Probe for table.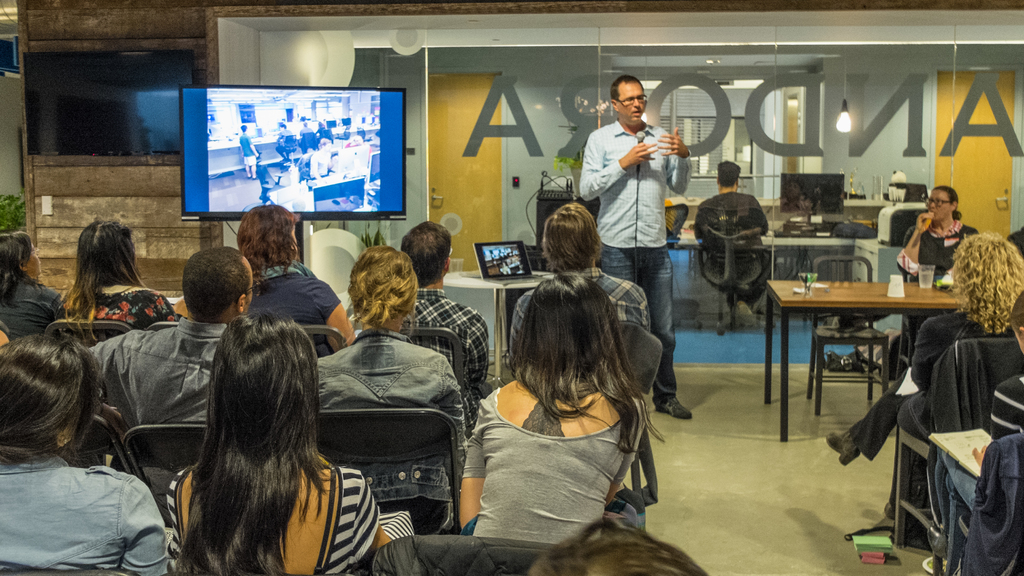
Probe result: {"x1": 439, "y1": 265, "x2": 556, "y2": 386}.
